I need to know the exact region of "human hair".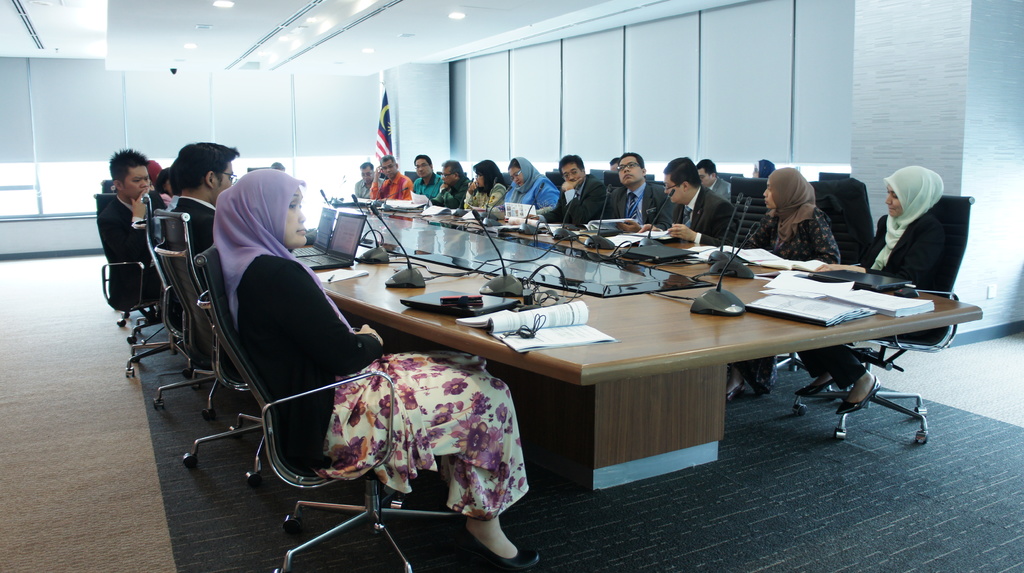
Region: [413, 153, 431, 166].
